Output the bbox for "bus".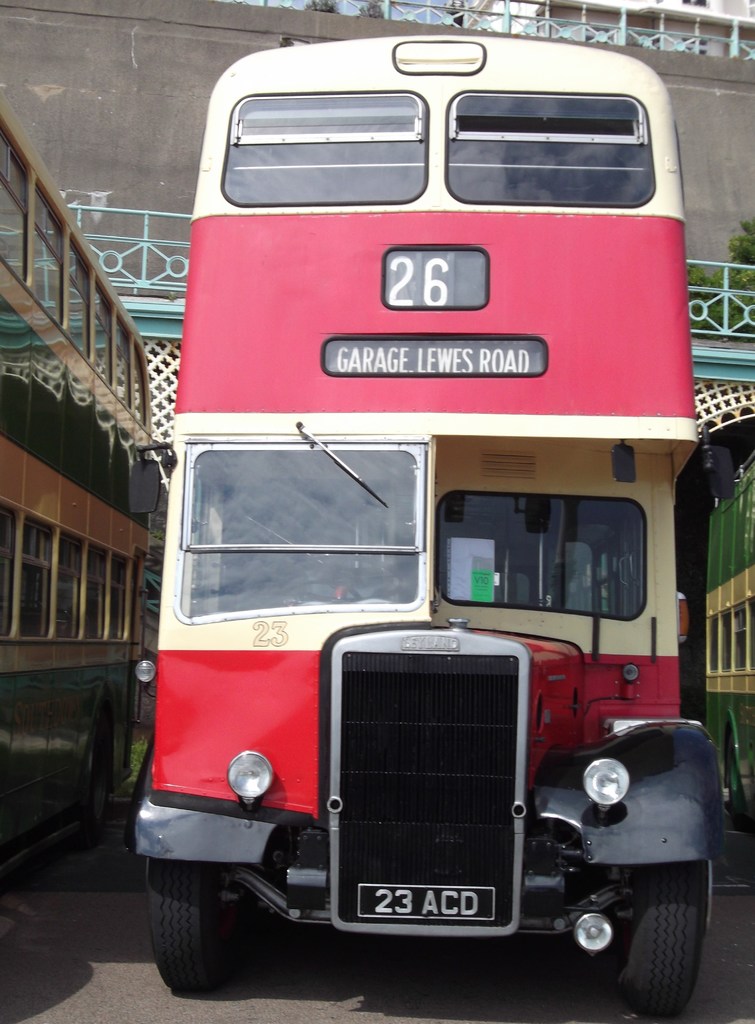
left=0, top=114, right=153, bottom=861.
